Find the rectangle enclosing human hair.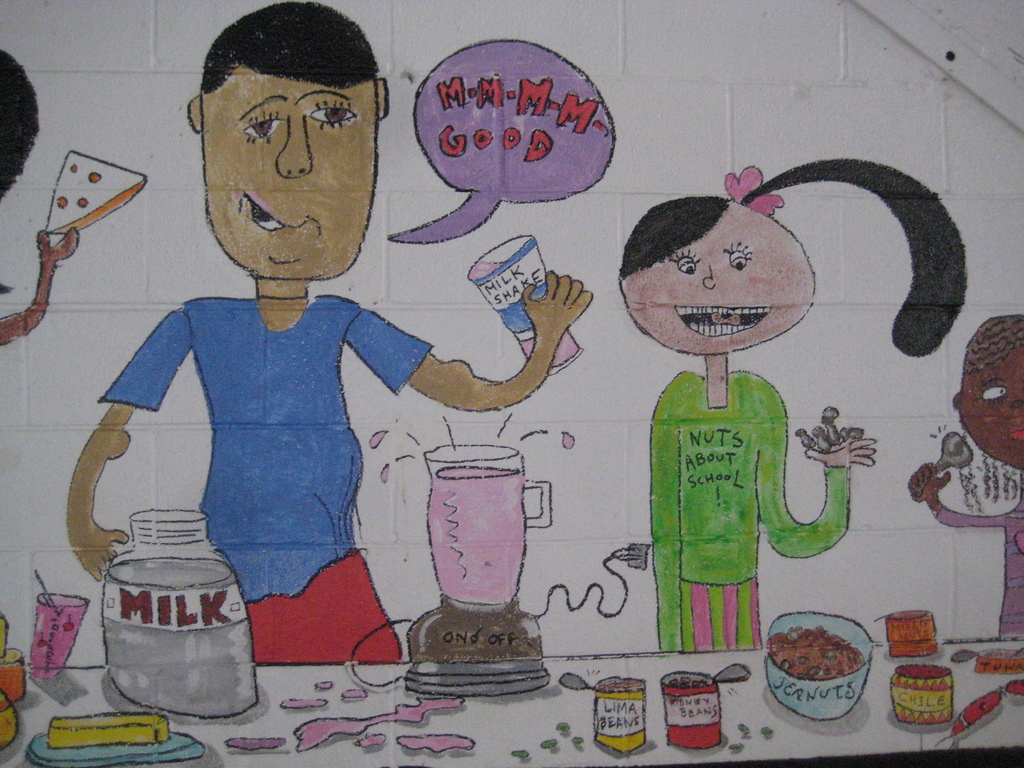
193/0/381/93.
